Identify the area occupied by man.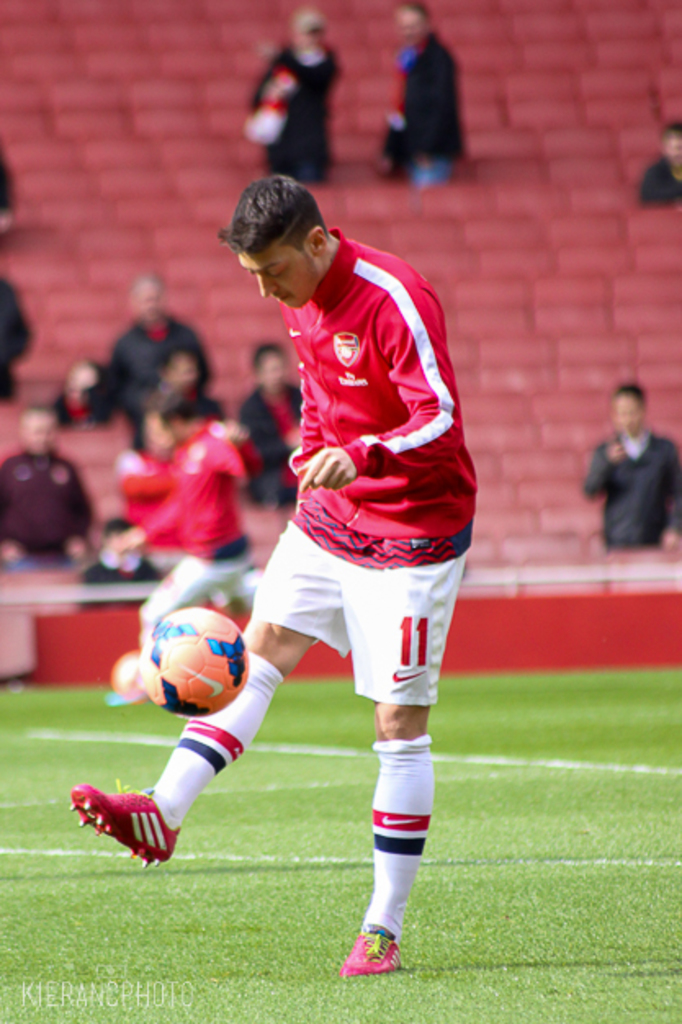
Area: select_region(90, 272, 213, 422).
